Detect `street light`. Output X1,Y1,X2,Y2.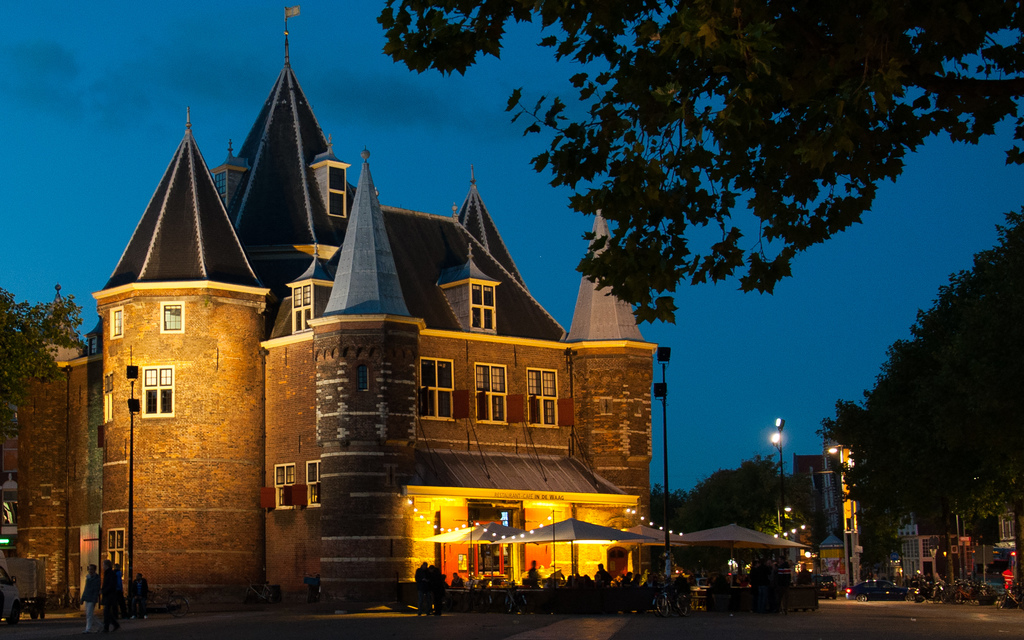
121,359,146,621.
